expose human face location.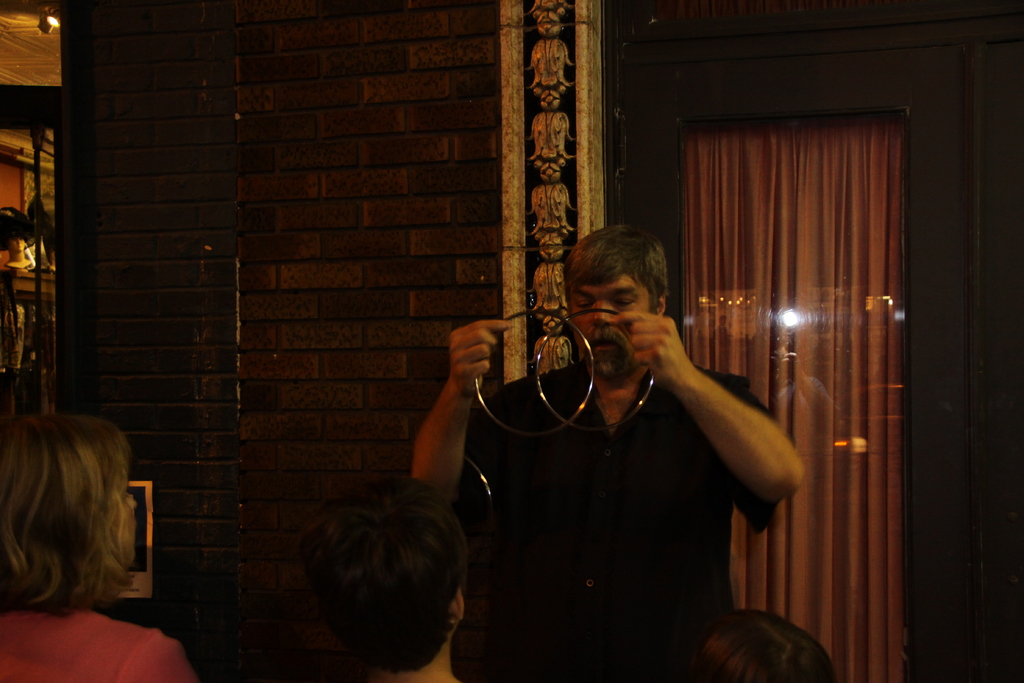
Exposed at [left=572, top=273, right=646, bottom=367].
